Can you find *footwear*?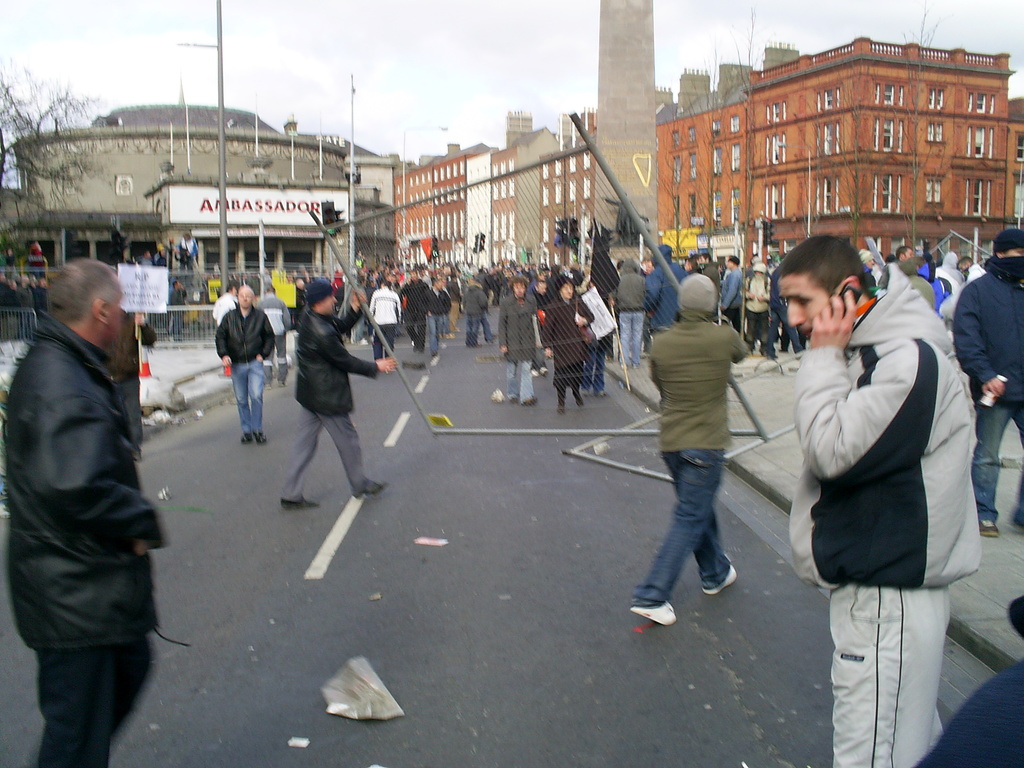
Yes, bounding box: [255, 428, 265, 443].
